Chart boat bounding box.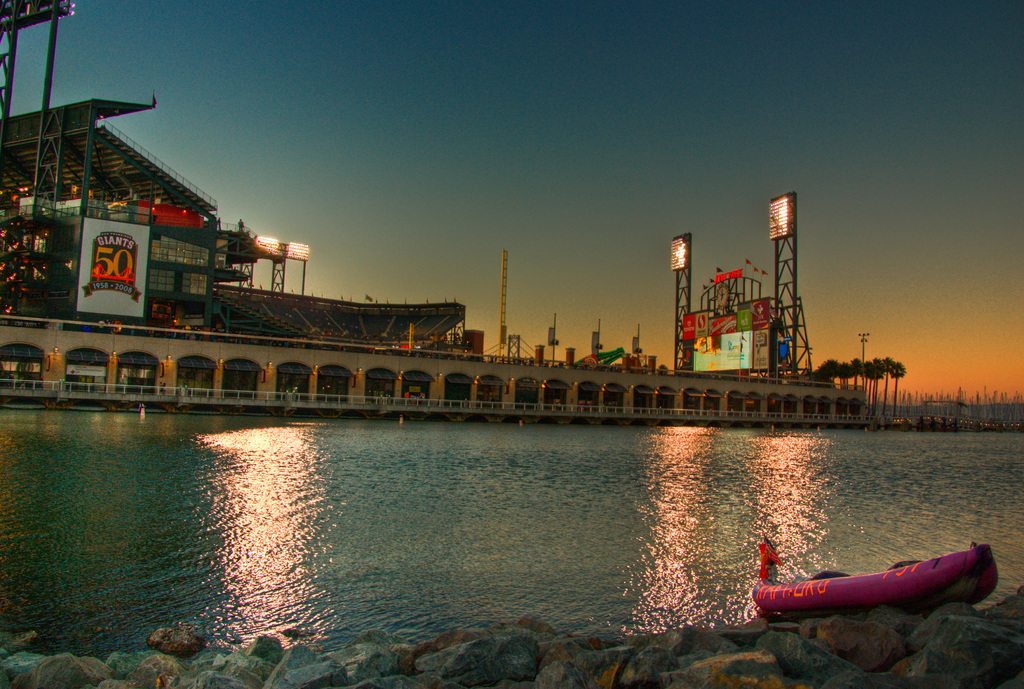
Charted: box=[735, 539, 1005, 628].
